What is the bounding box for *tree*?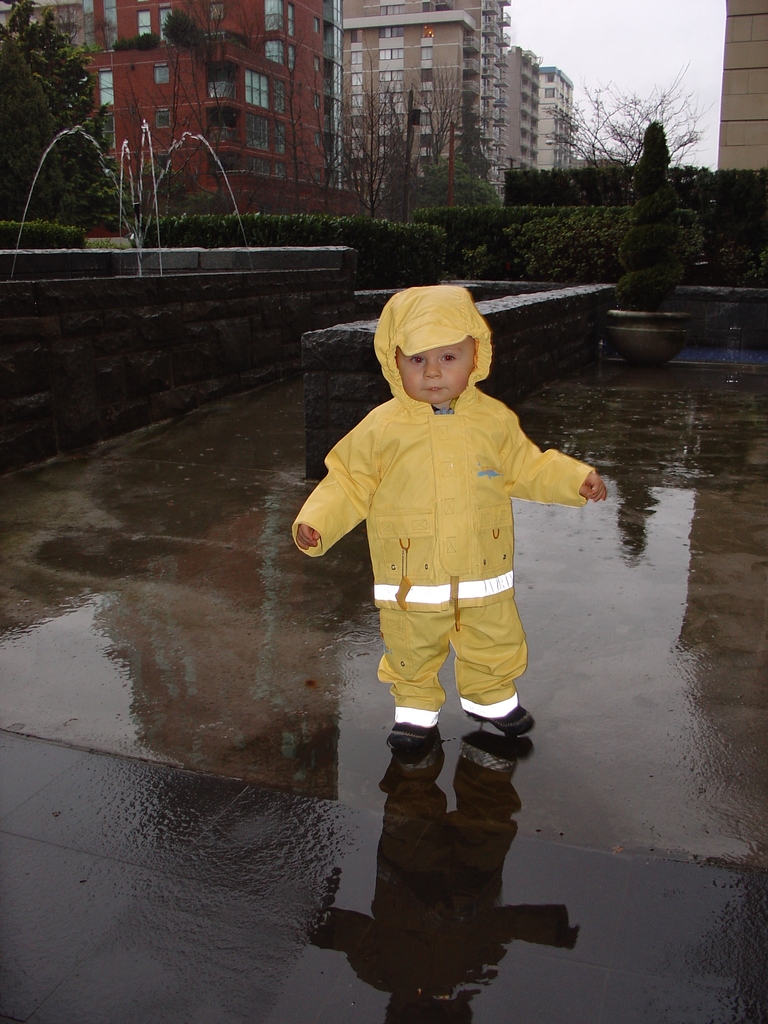
bbox(609, 99, 694, 330).
